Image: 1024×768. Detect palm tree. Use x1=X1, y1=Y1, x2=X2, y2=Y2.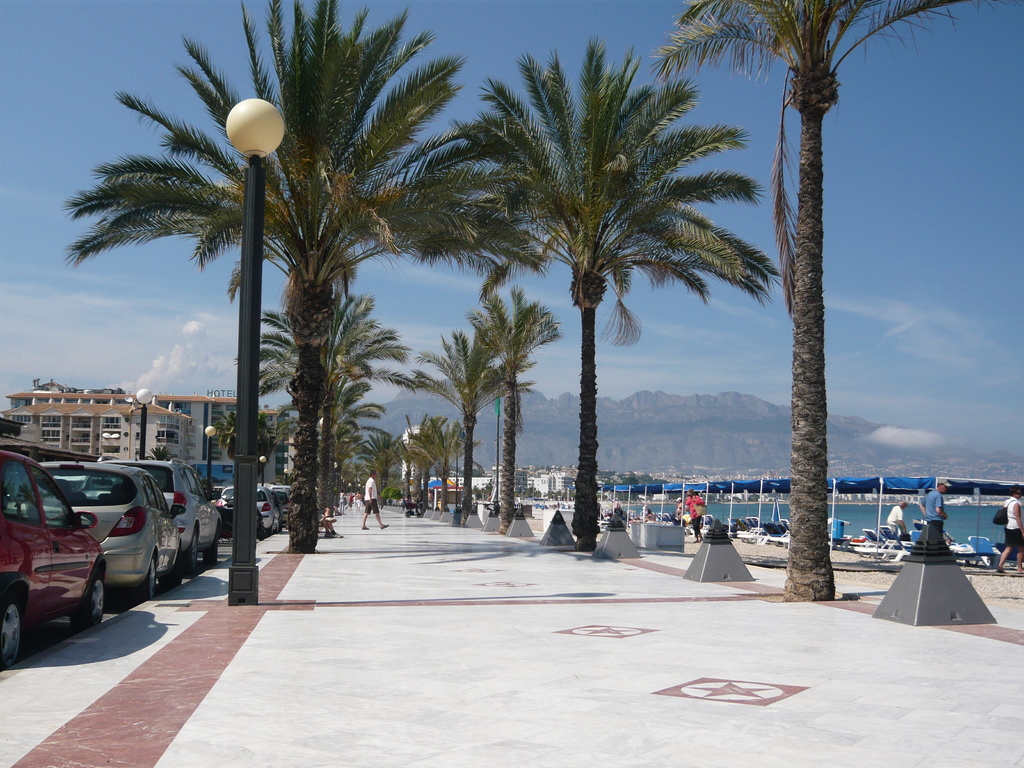
x1=664, y1=0, x2=894, y2=581.
